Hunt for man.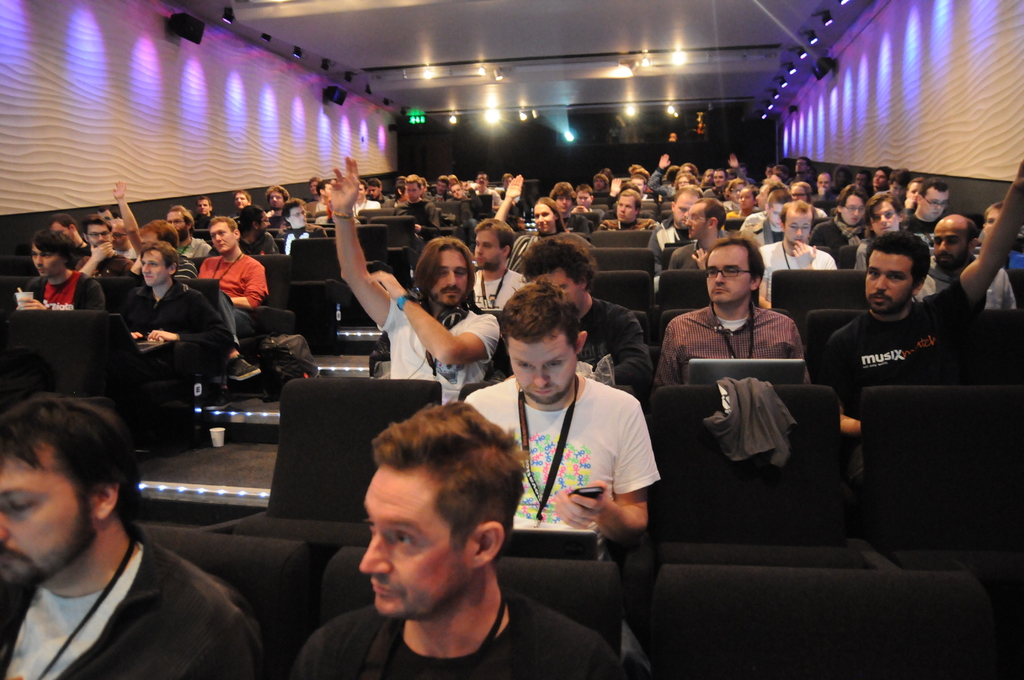
Hunted down at bbox=(325, 152, 500, 402).
